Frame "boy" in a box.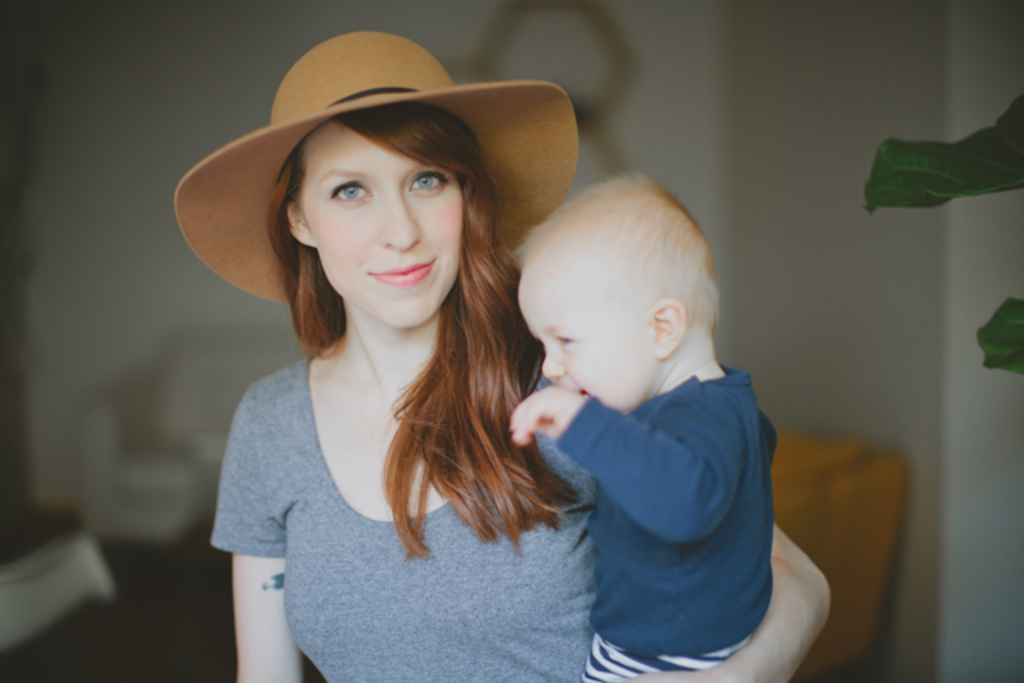
bbox=(494, 168, 792, 681).
